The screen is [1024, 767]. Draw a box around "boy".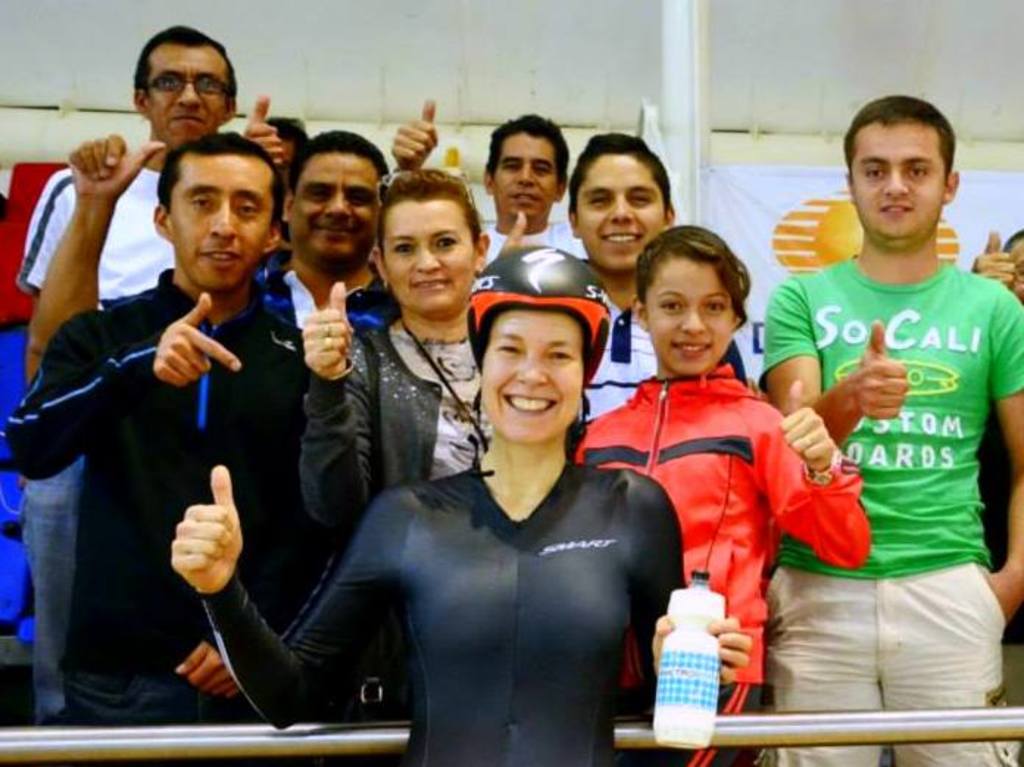
BBox(749, 96, 1023, 766).
